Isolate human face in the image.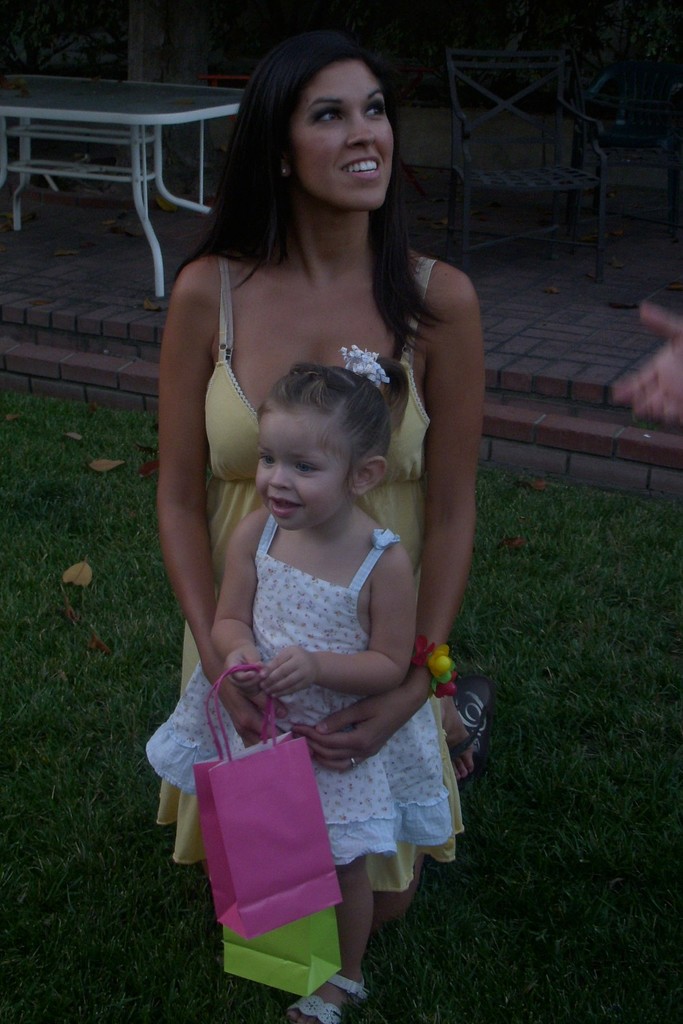
Isolated region: [left=253, top=415, right=344, bottom=522].
